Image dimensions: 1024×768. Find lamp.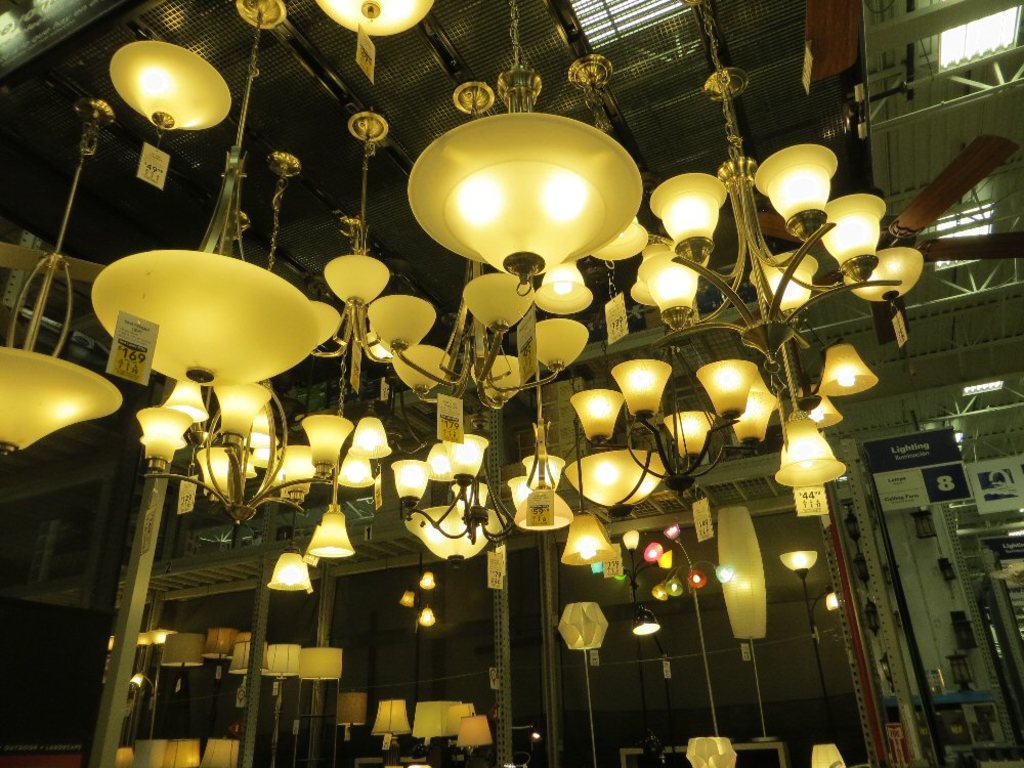
detection(685, 731, 737, 767).
